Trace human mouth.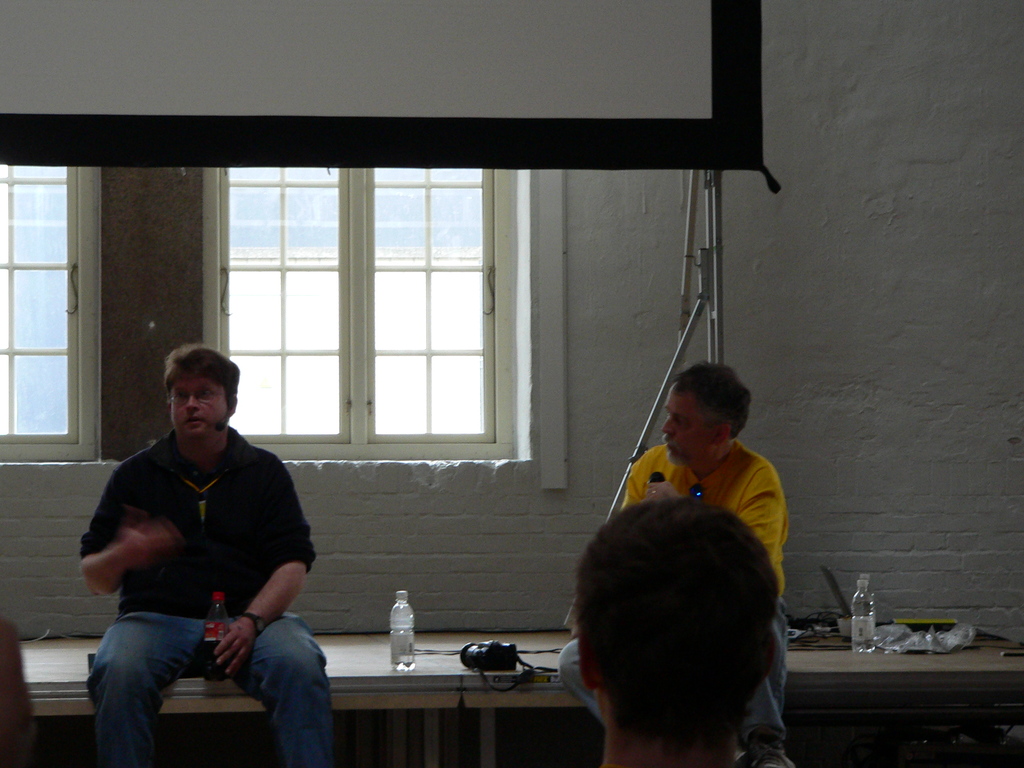
Traced to 184 417 204 427.
